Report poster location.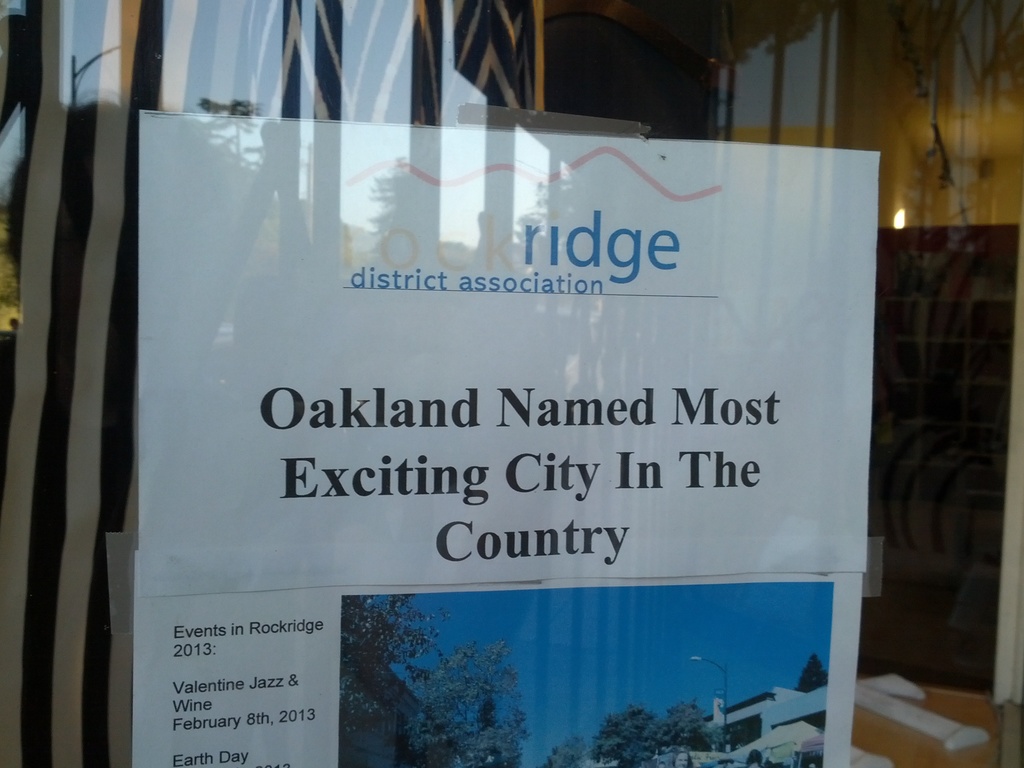
Report: 140,113,879,600.
